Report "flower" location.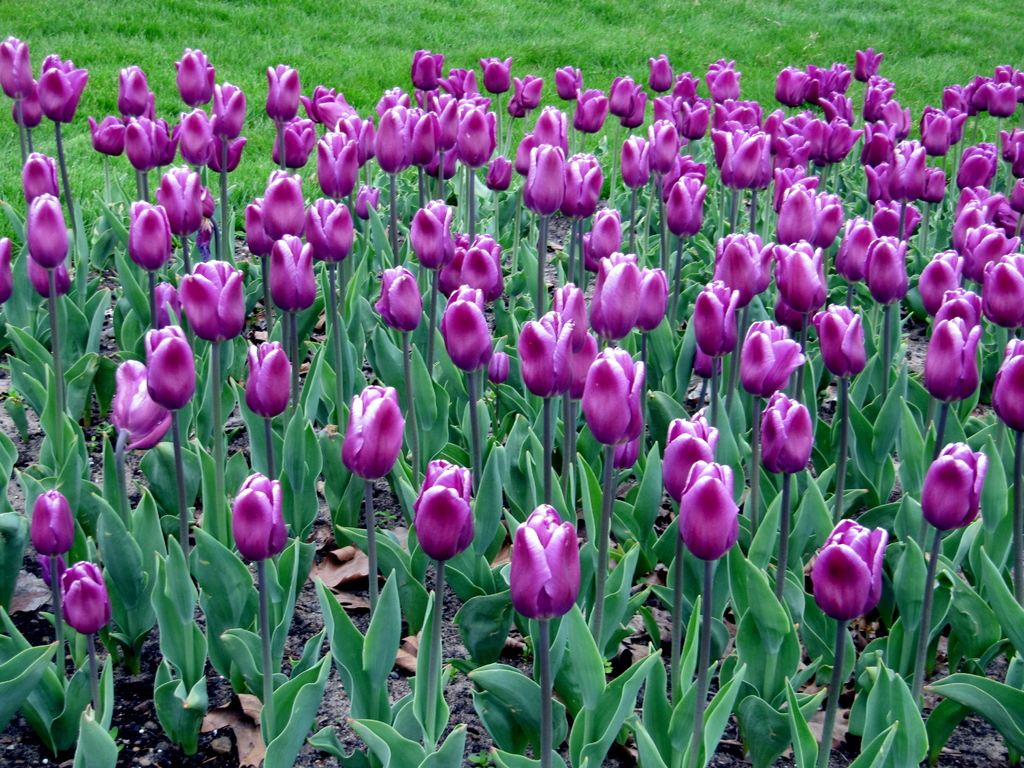
Report: <region>459, 234, 504, 300</region>.
